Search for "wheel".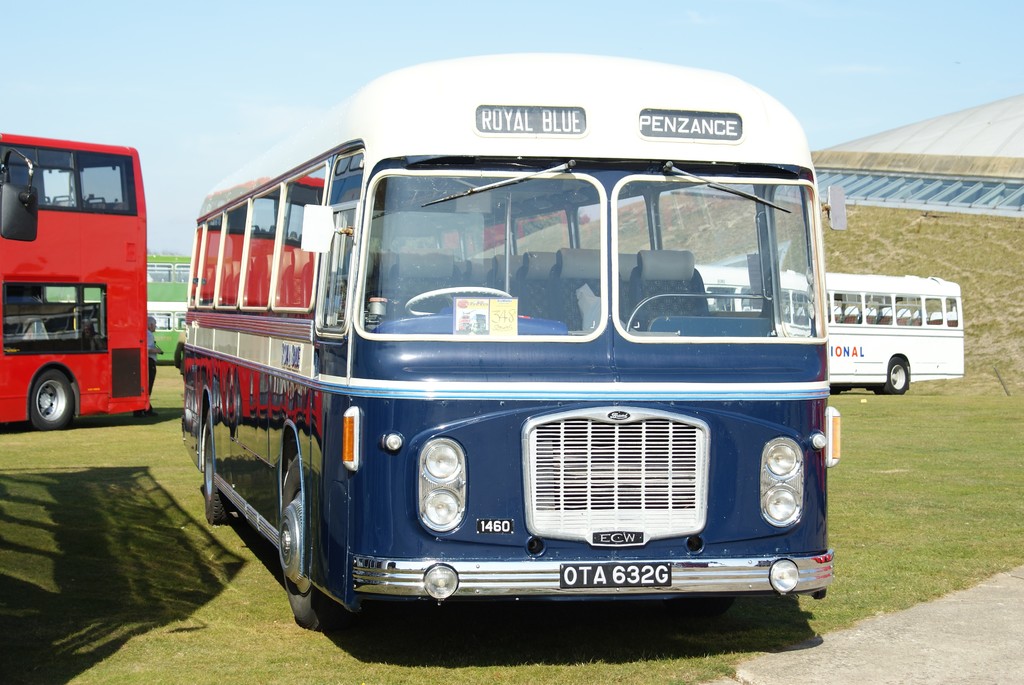
Found at x1=405 y1=285 x2=511 y2=315.
